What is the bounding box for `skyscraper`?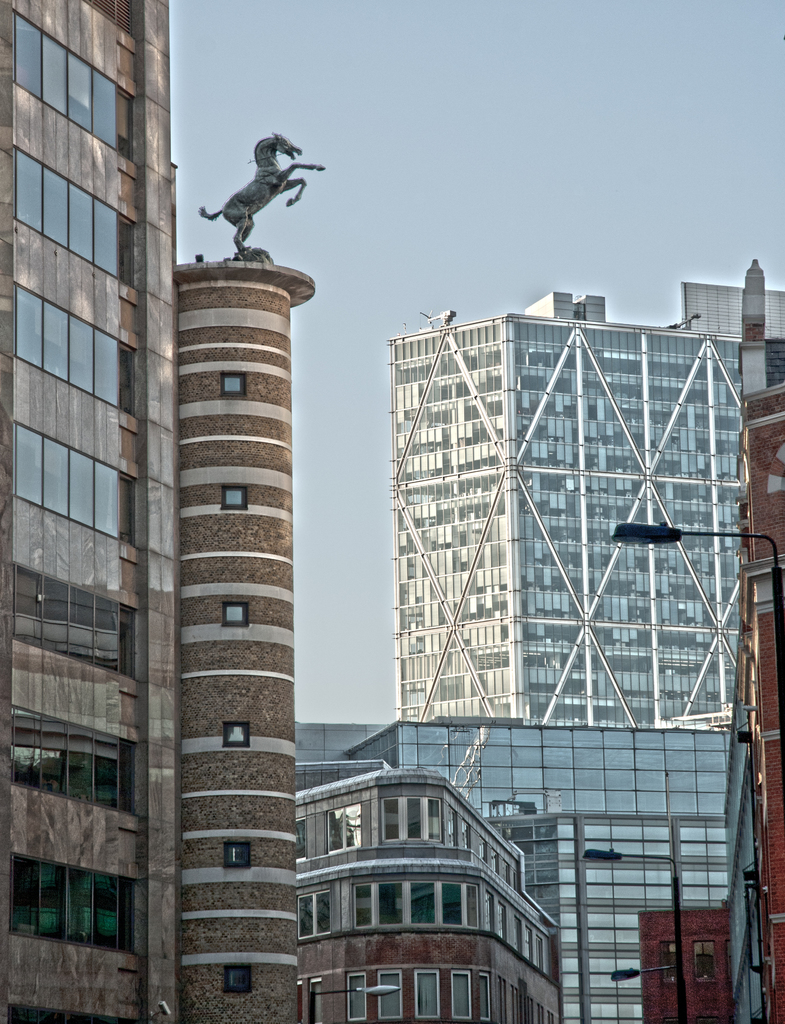
left=0, top=0, right=183, bottom=1022.
